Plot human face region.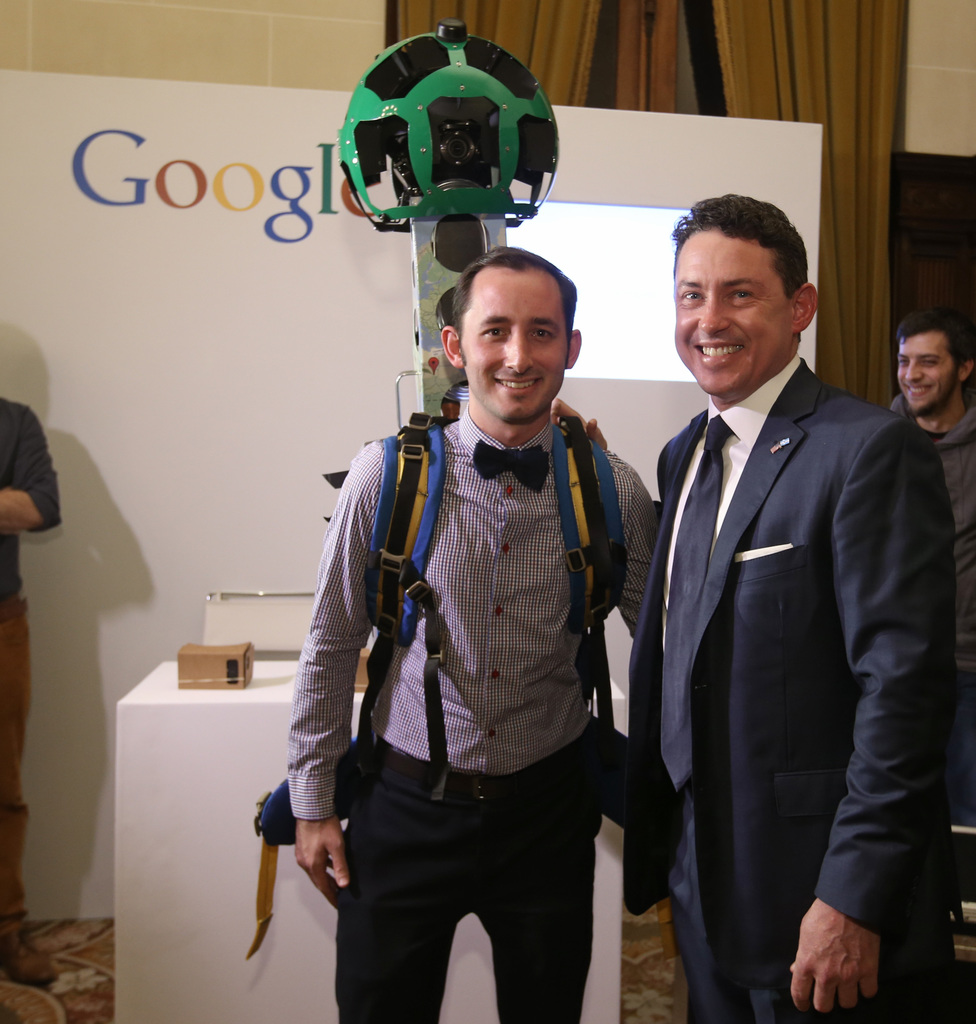
Plotted at {"left": 667, "top": 218, "right": 787, "bottom": 400}.
